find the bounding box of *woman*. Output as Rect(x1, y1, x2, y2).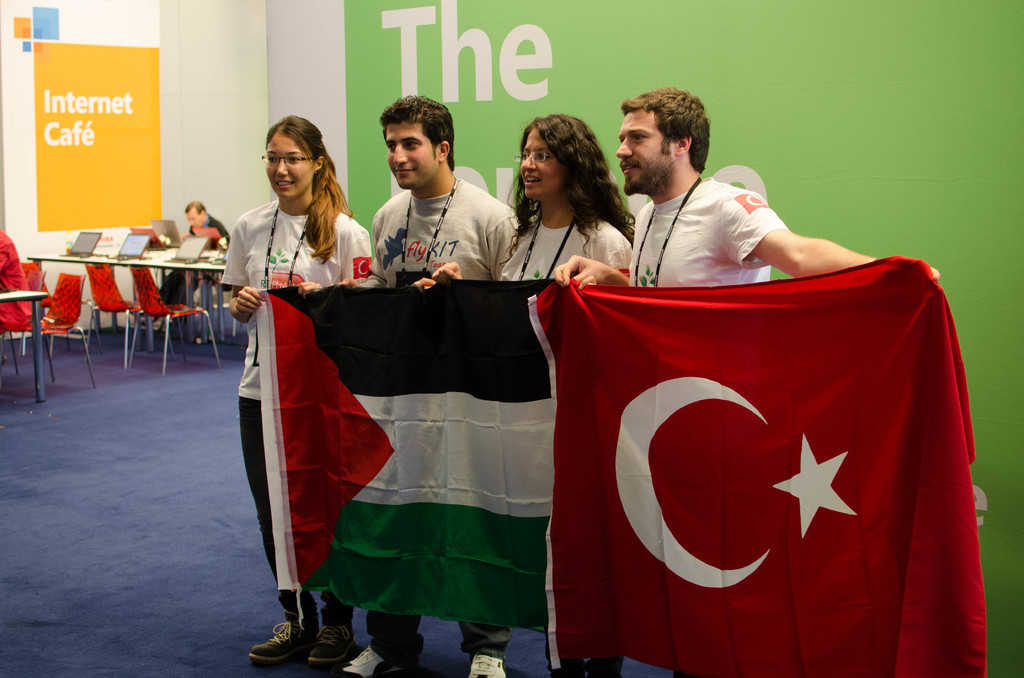
Rect(219, 115, 371, 667).
